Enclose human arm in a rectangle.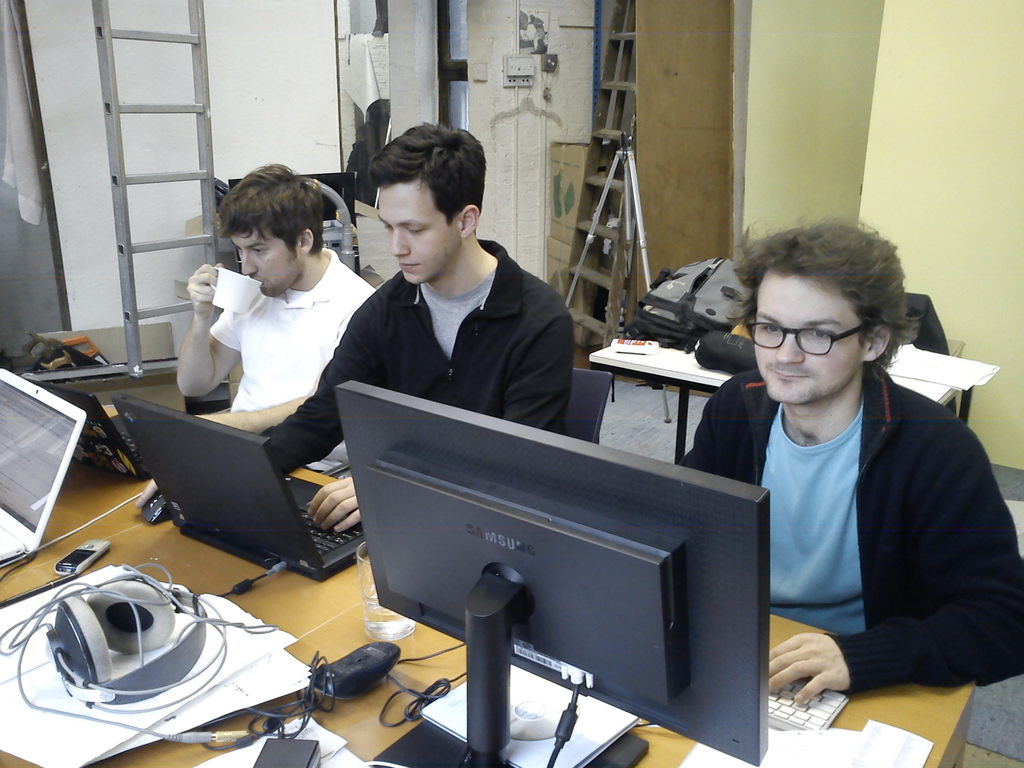
crop(163, 269, 228, 406).
